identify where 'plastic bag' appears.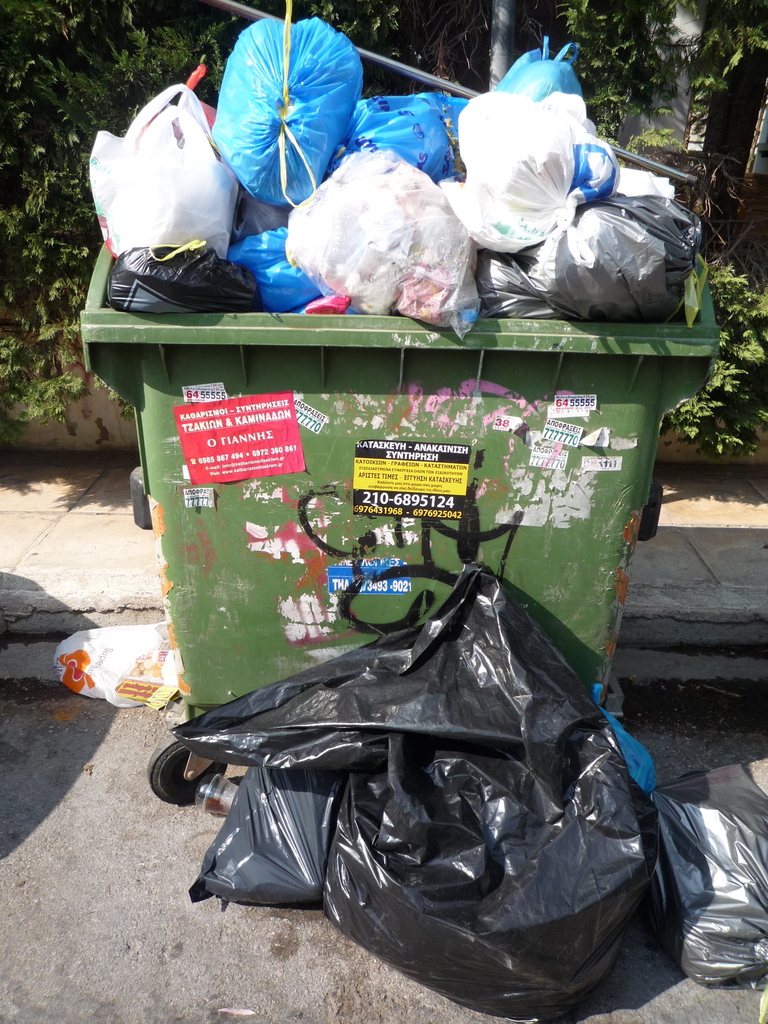
Appears at 234/183/289/243.
